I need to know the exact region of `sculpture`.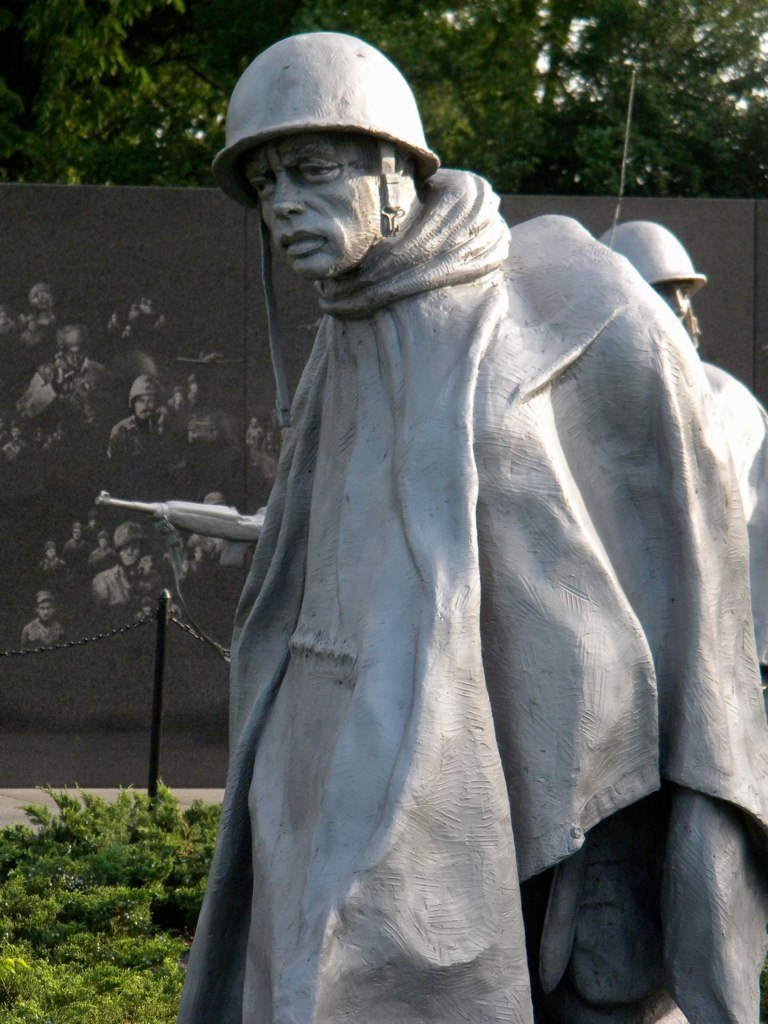
Region: (left=137, top=50, right=732, bottom=999).
